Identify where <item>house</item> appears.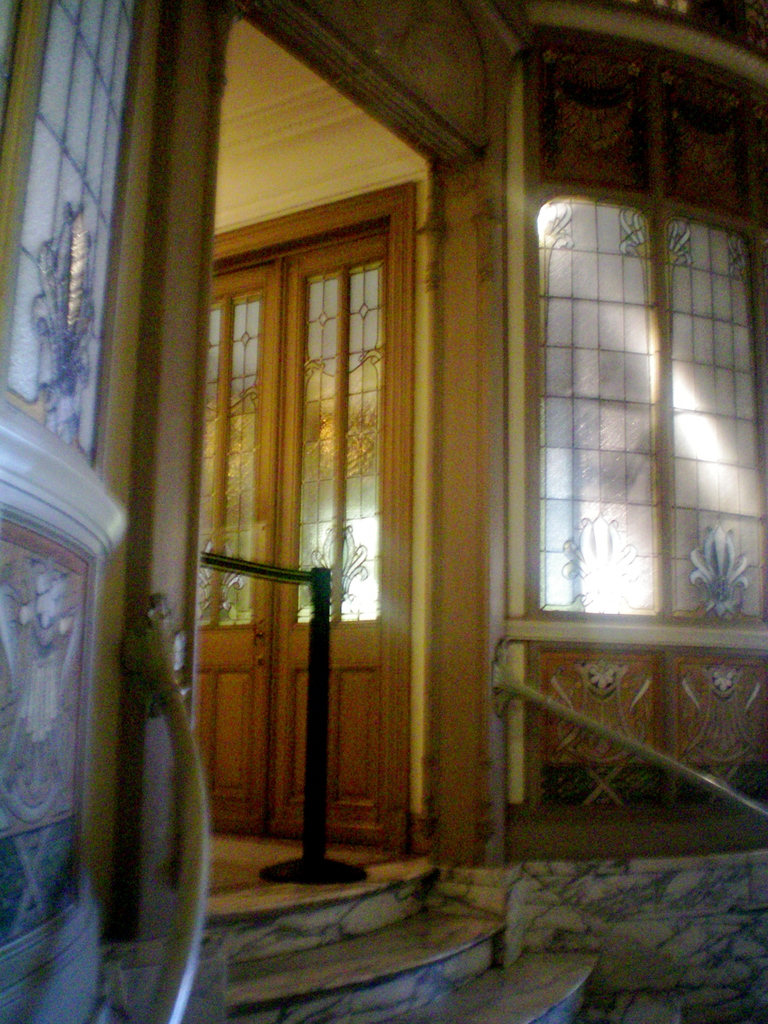
Appears at BBox(0, 0, 767, 1023).
